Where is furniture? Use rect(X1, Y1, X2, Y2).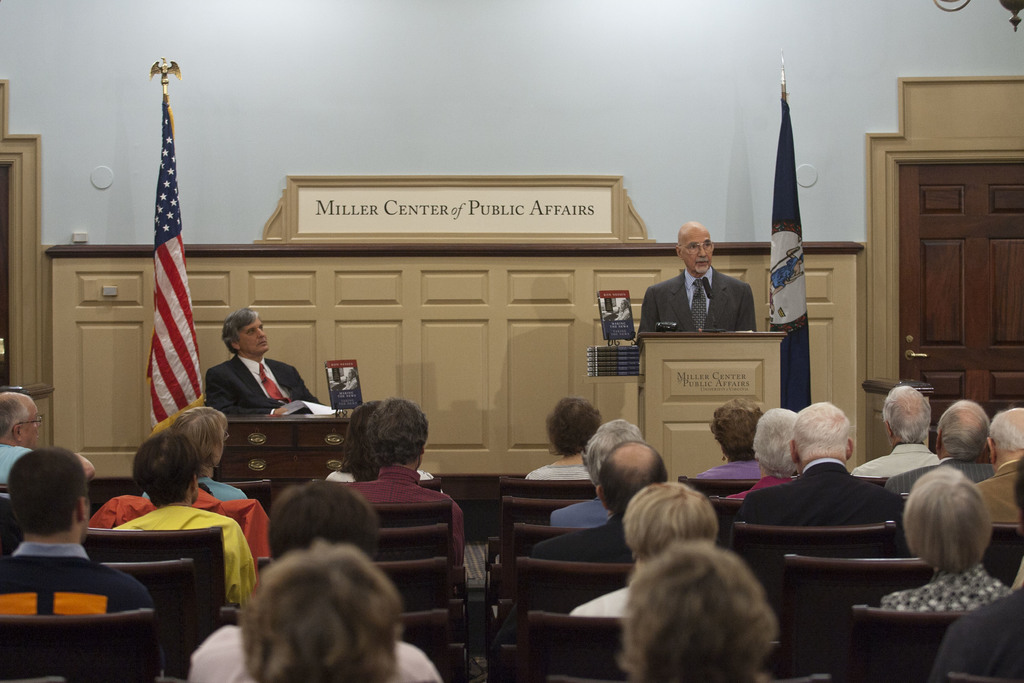
rect(253, 557, 445, 605).
